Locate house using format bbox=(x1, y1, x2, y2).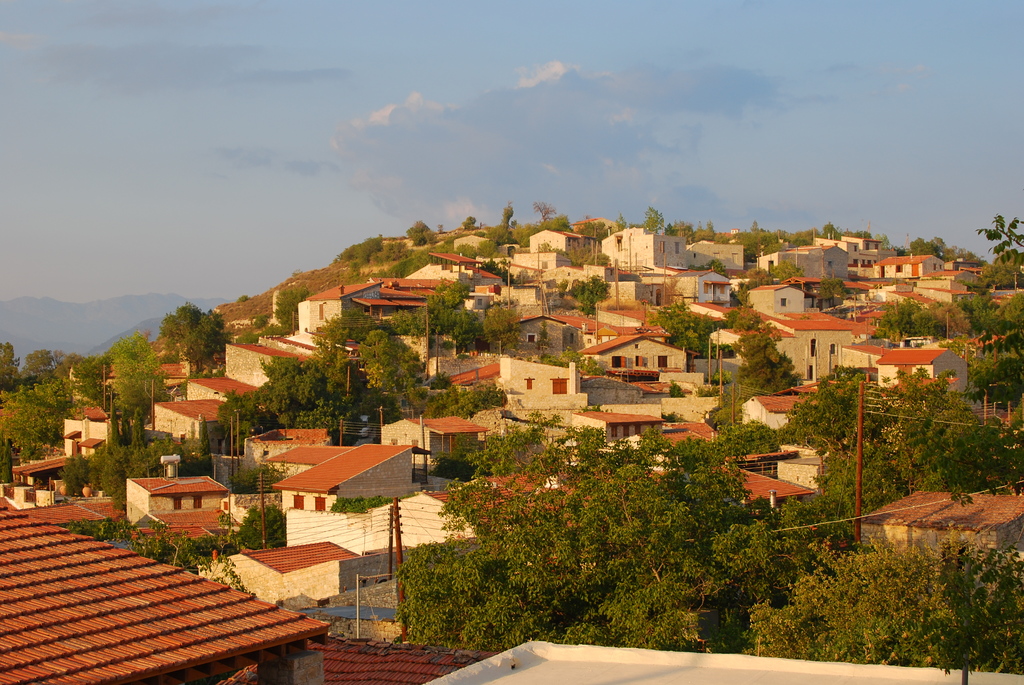
bbox=(494, 310, 572, 362).
